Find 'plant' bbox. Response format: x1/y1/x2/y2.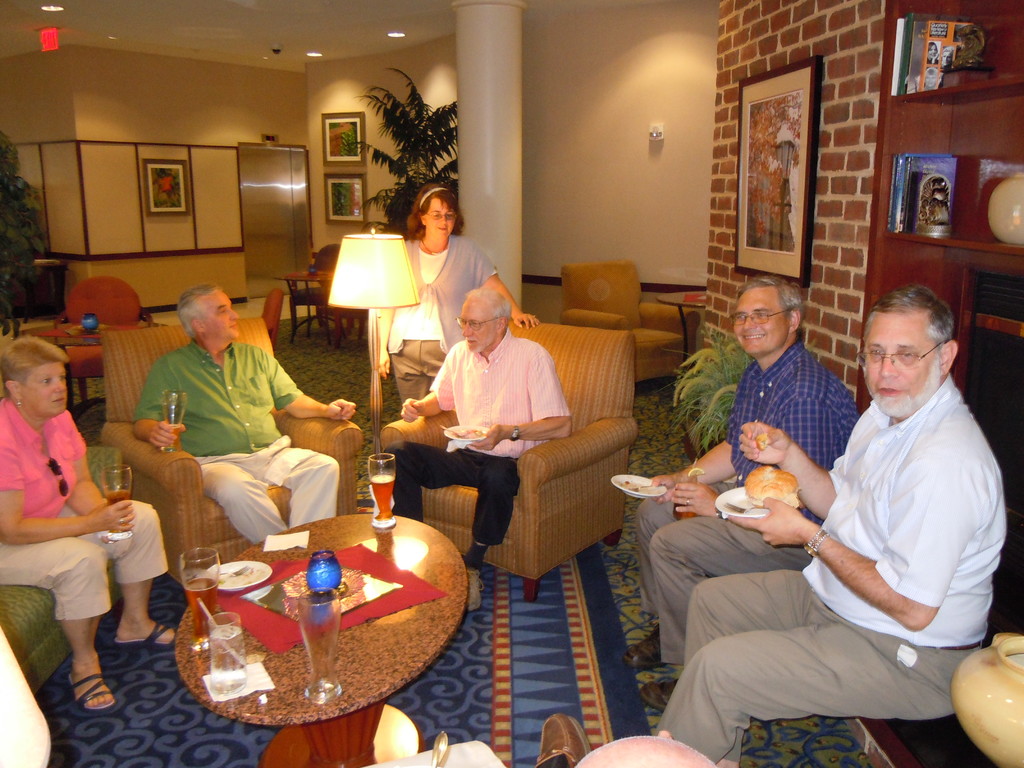
338/47/499/280.
